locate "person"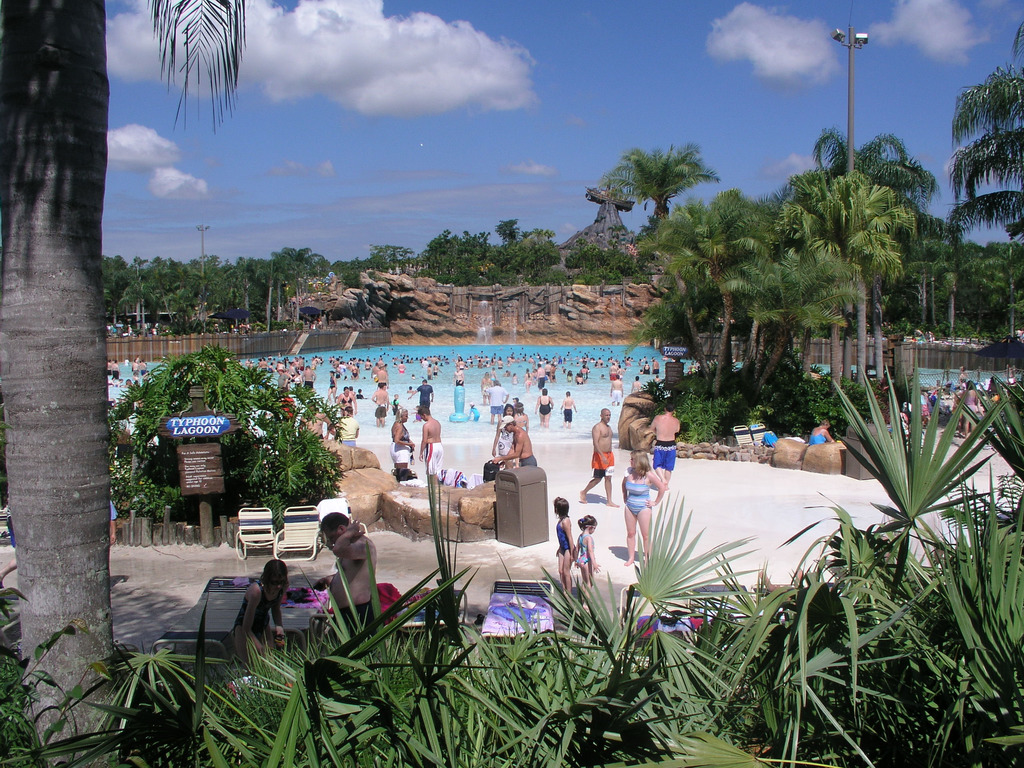
{"x1": 450, "y1": 364, "x2": 465, "y2": 387}
